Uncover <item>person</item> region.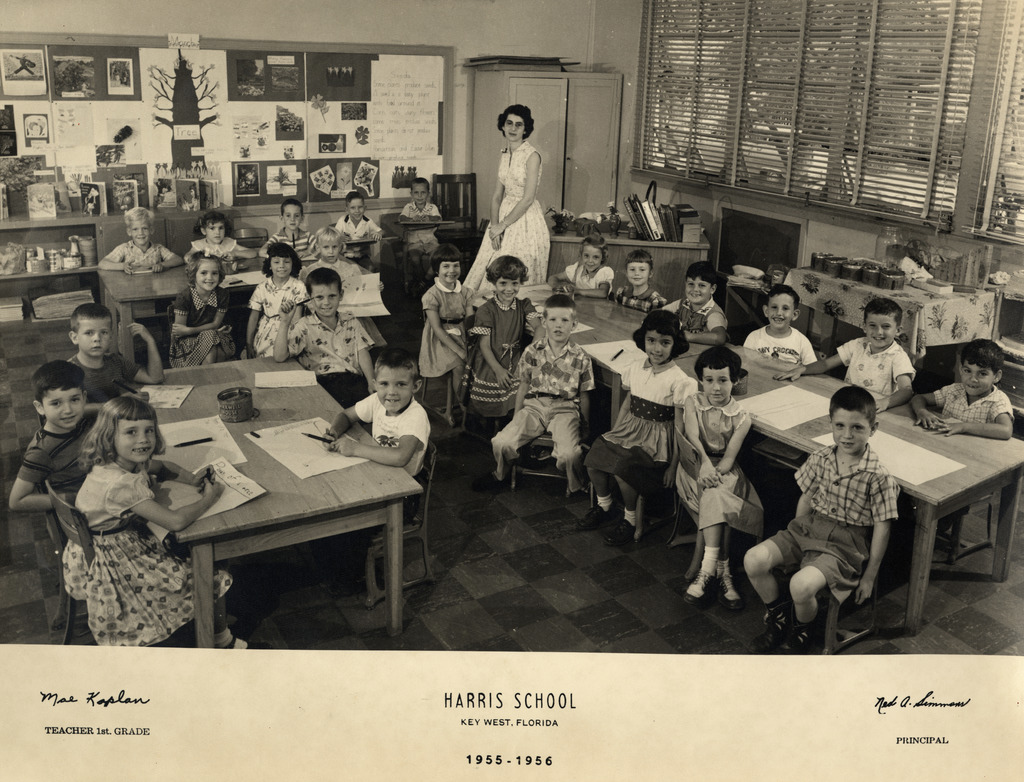
Uncovered: x1=182, y1=206, x2=252, y2=272.
